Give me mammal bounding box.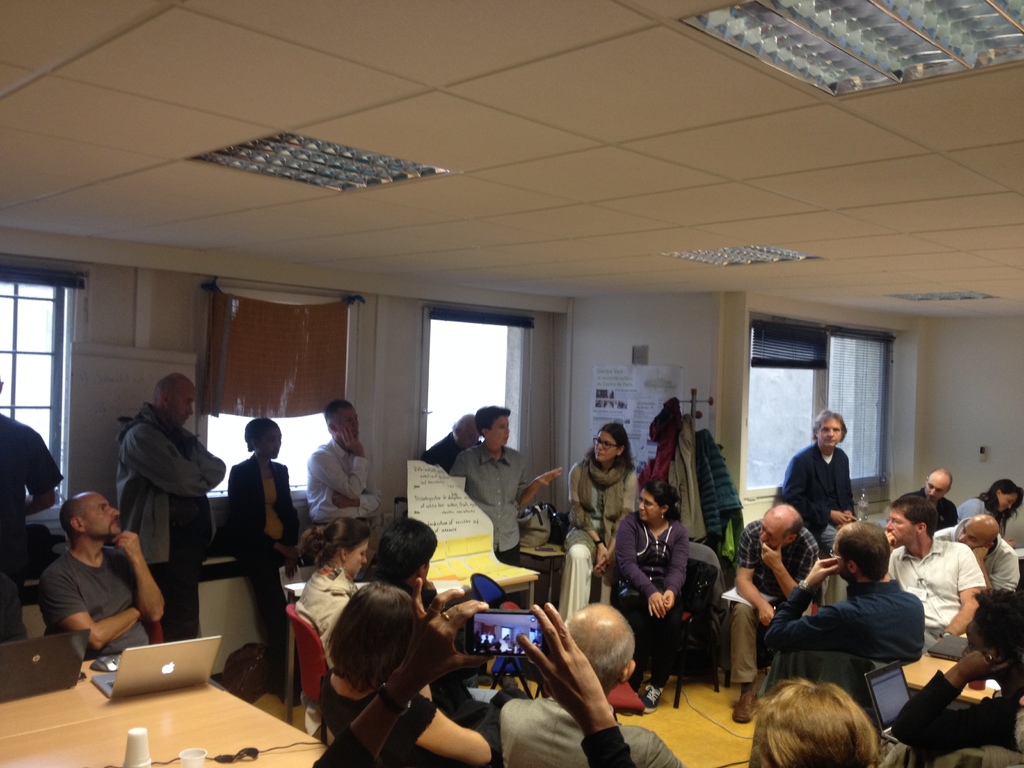
x1=885, y1=585, x2=1023, y2=760.
